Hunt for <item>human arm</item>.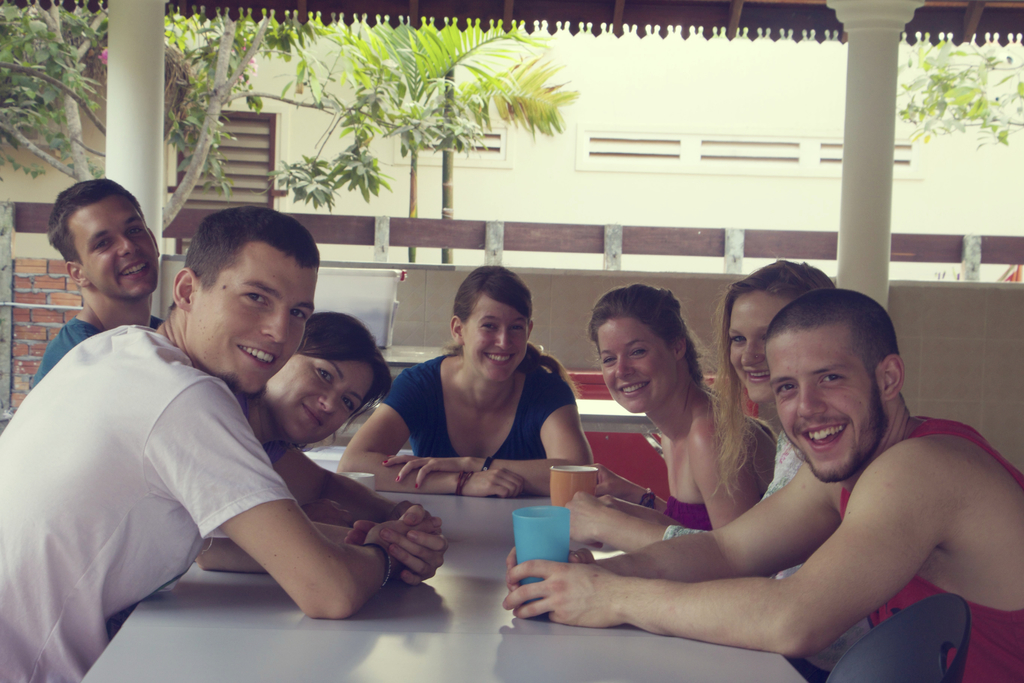
Hunted down at (left=525, top=433, right=944, bottom=661).
